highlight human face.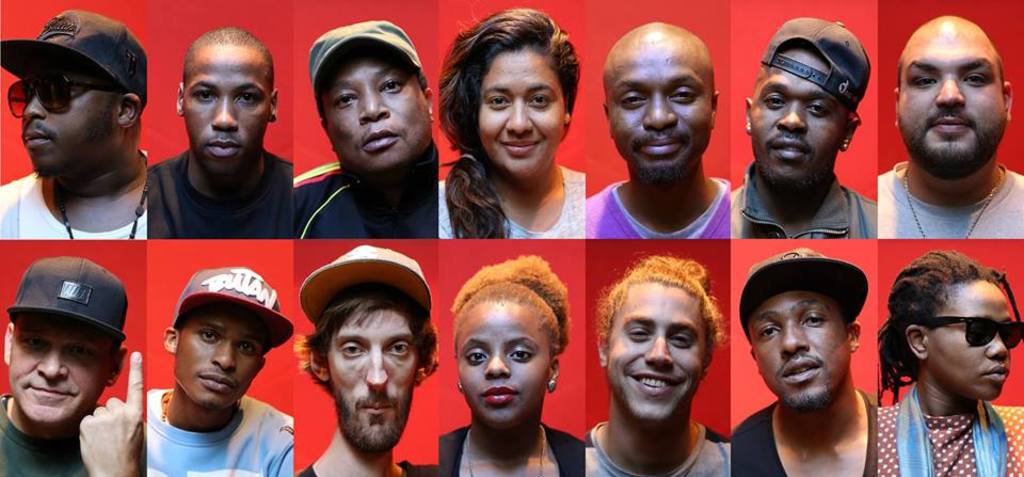
Highlighted region: (26,59,111,181).
